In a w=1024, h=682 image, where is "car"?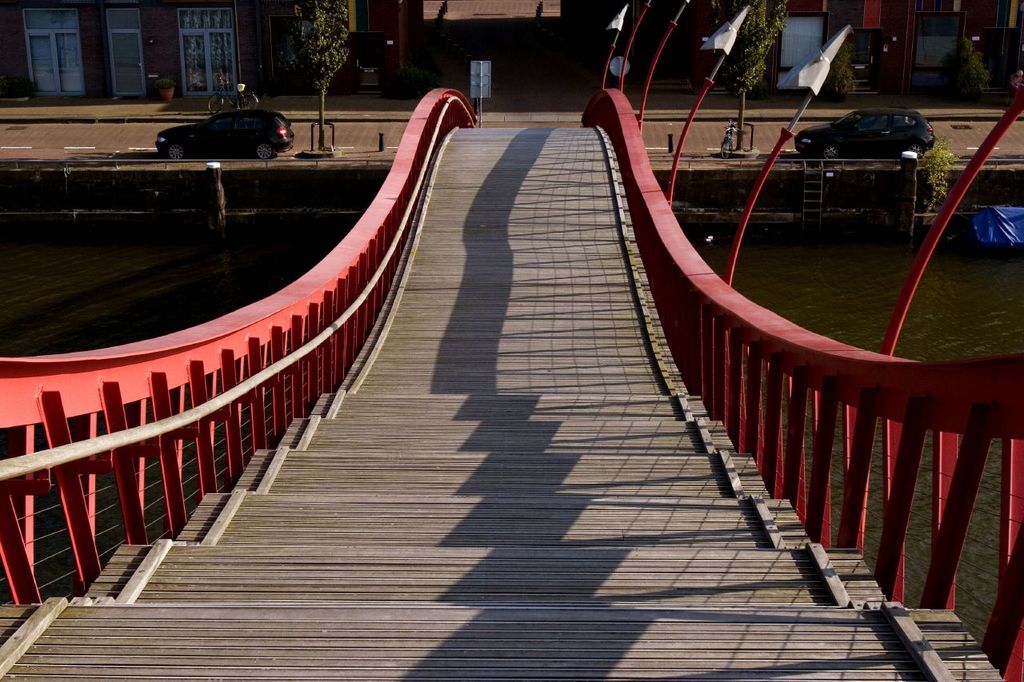
(146, 86, 307, 163).
